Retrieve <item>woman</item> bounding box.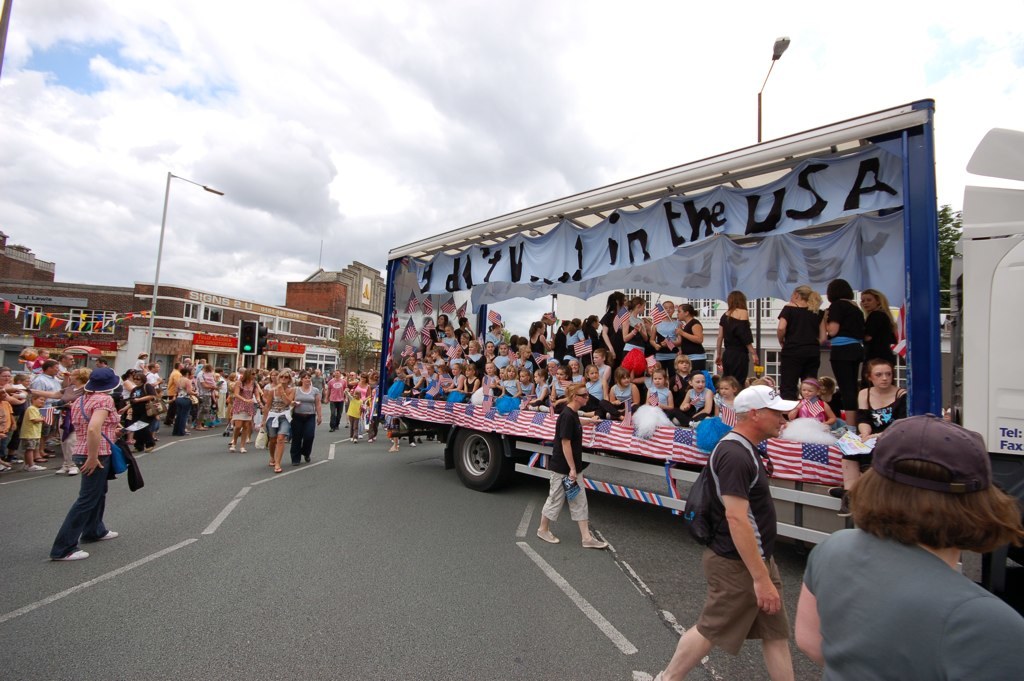
Bounding box: {"x1": 709, "y1": 297, "x2": 766, "y2": 377}.
